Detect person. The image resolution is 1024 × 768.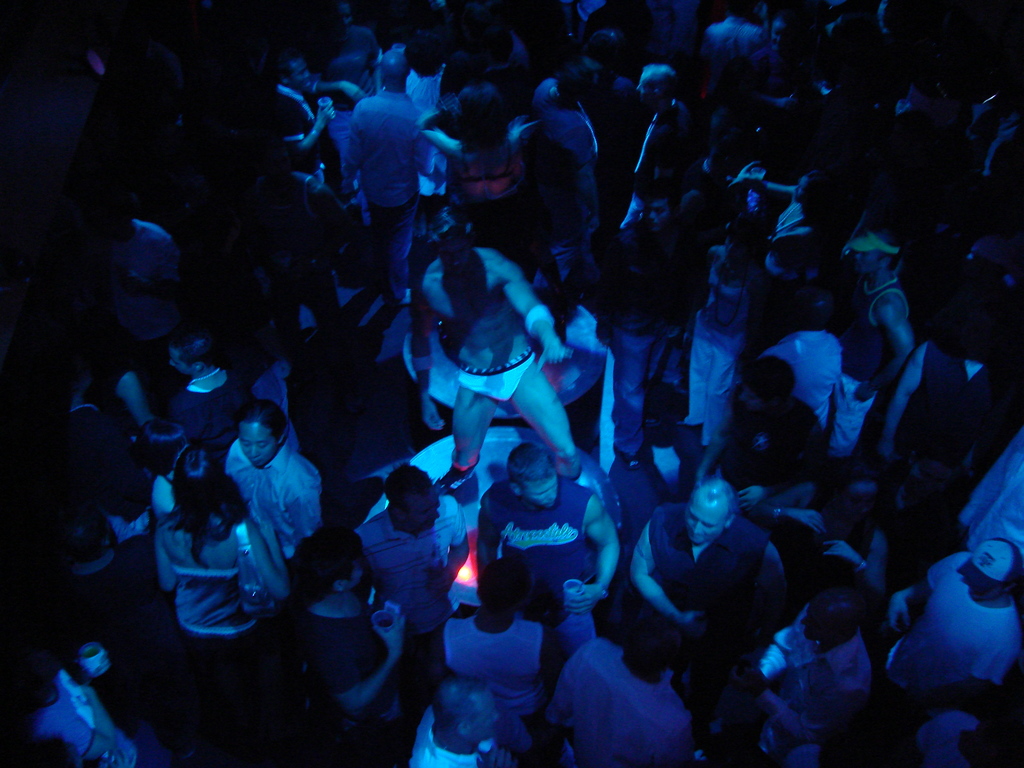
[89,202,184,355].
